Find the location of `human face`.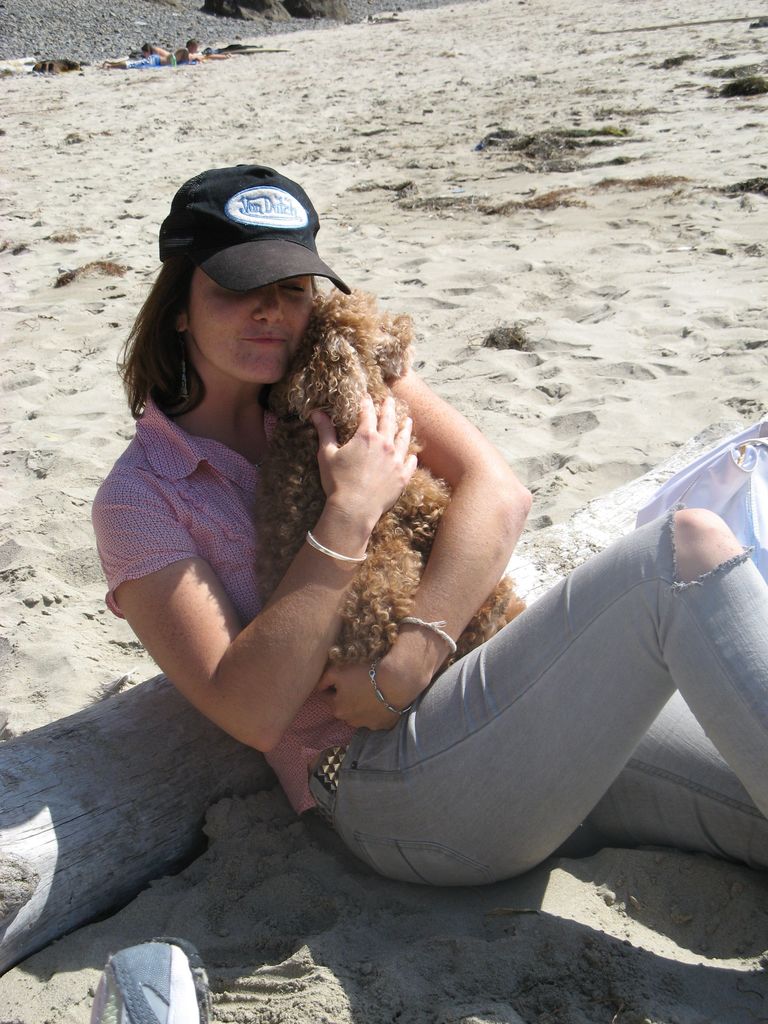
Location: bbox(184, 267, 311, 386).
